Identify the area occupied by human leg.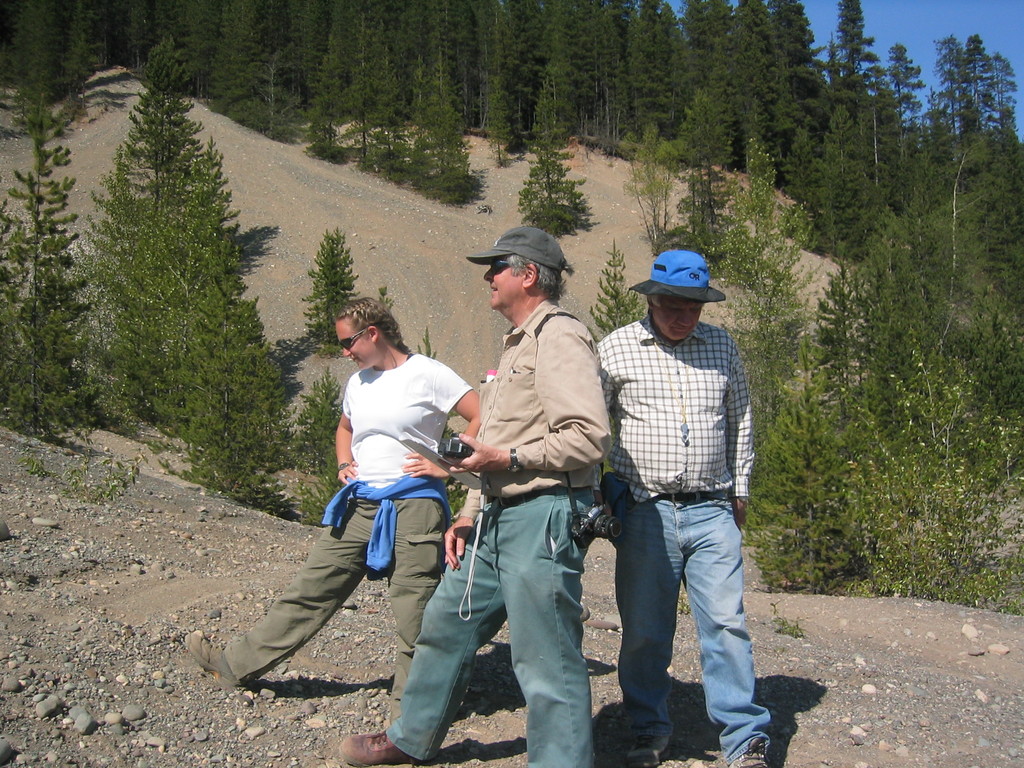
Area: 686 486 772 767.
